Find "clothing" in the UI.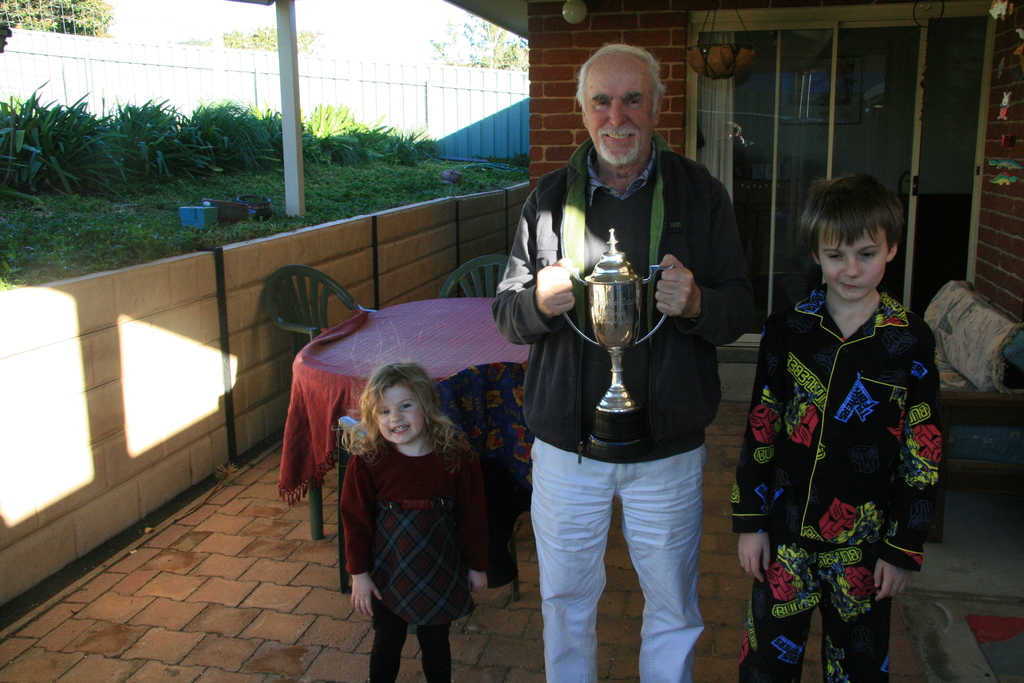
UI element at (338, 431, 493, 680).
